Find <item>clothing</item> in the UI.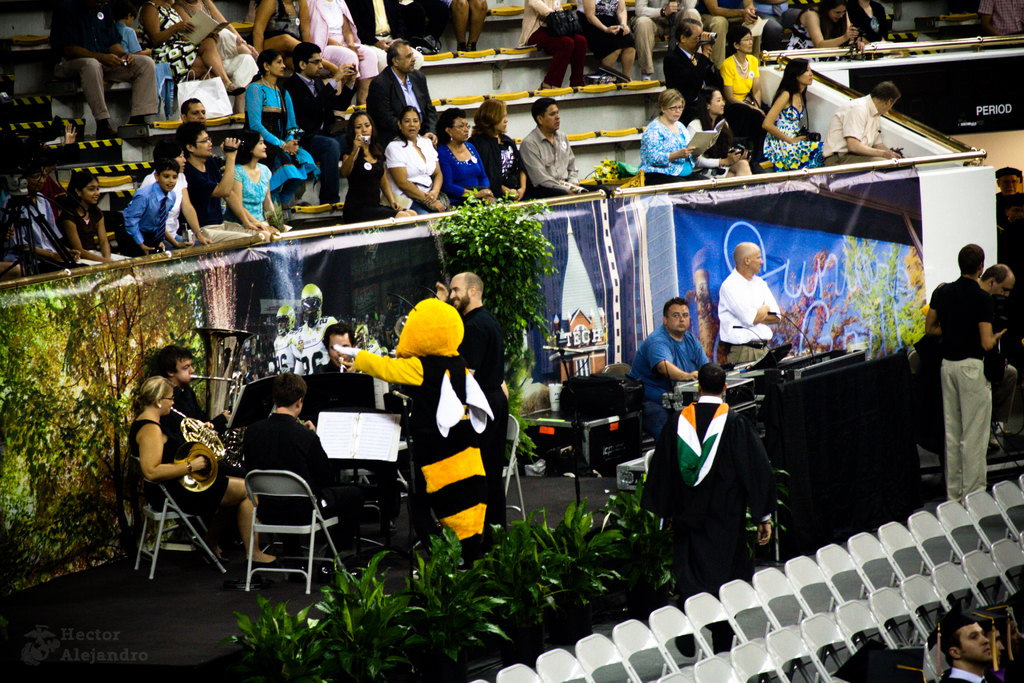
UI element at bbox=(352, 298, 504, 553).
